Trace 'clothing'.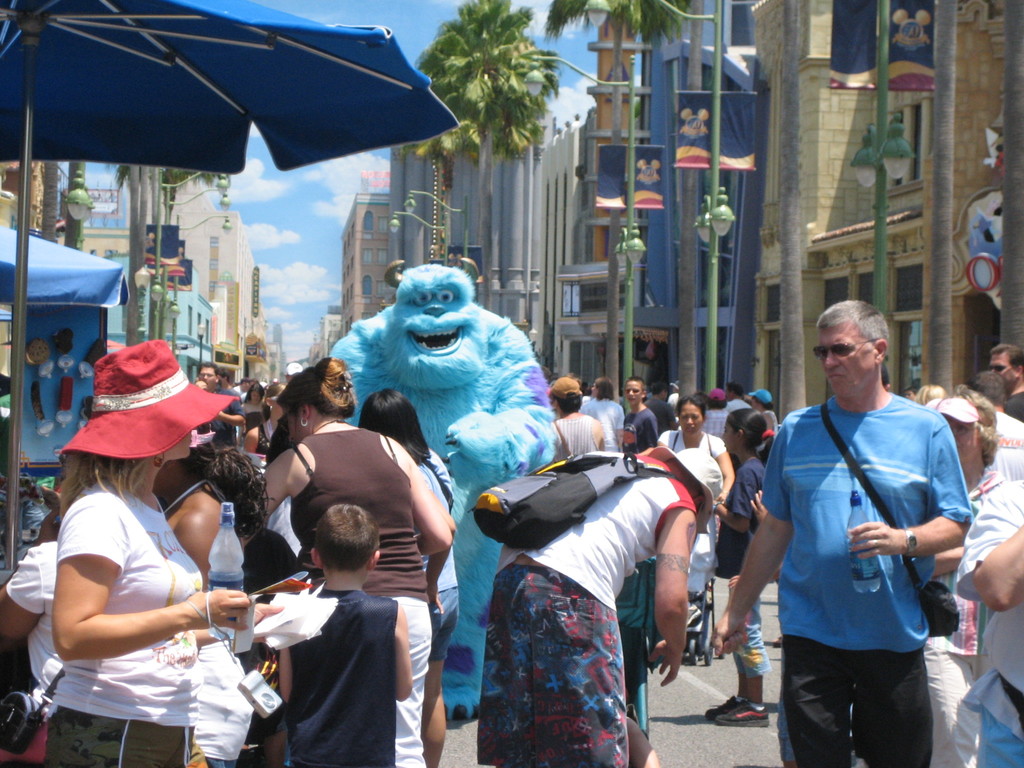
Traced to <bbox>54, 488, 207, 767</bbox>.
